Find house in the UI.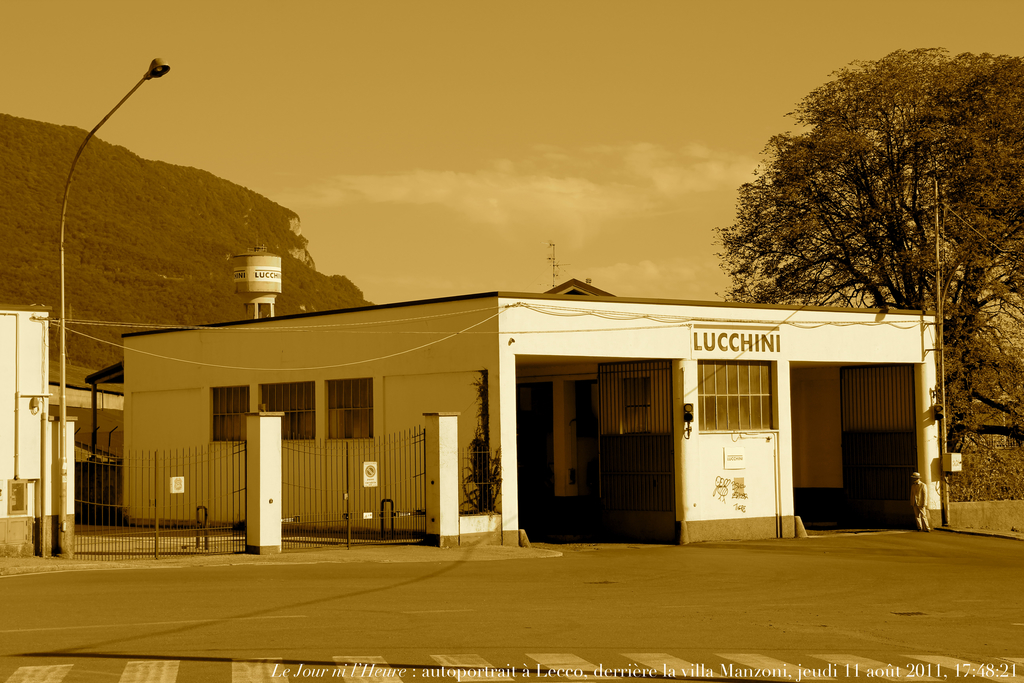
UI element at bbox=(95, 264, 961, 548).
